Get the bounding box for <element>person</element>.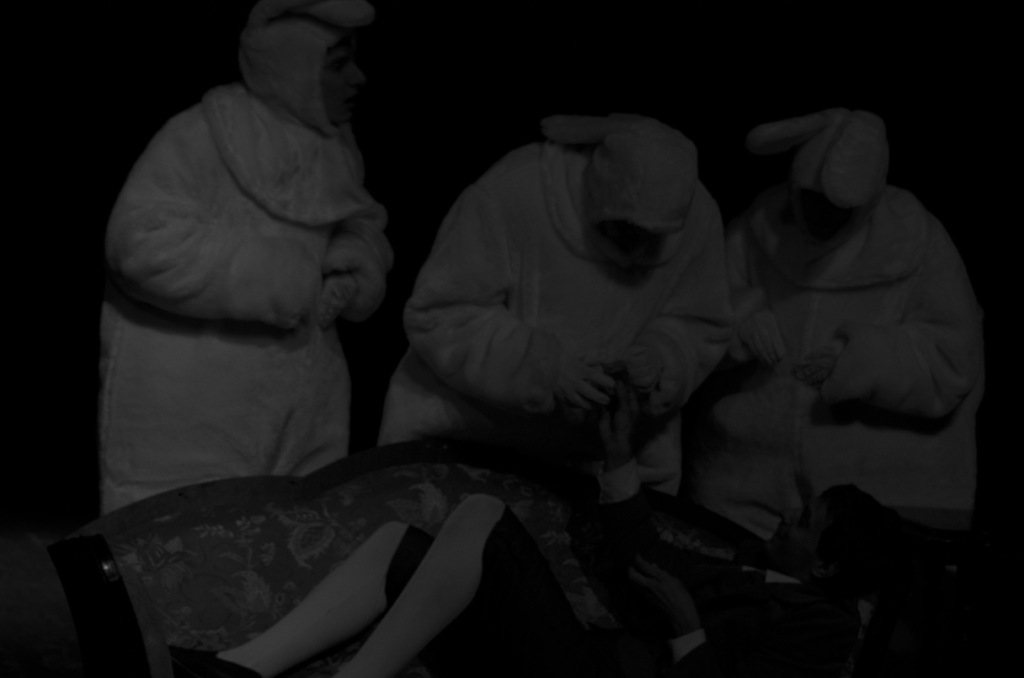
x1=383, y1=117, x2=730, y2=498.
